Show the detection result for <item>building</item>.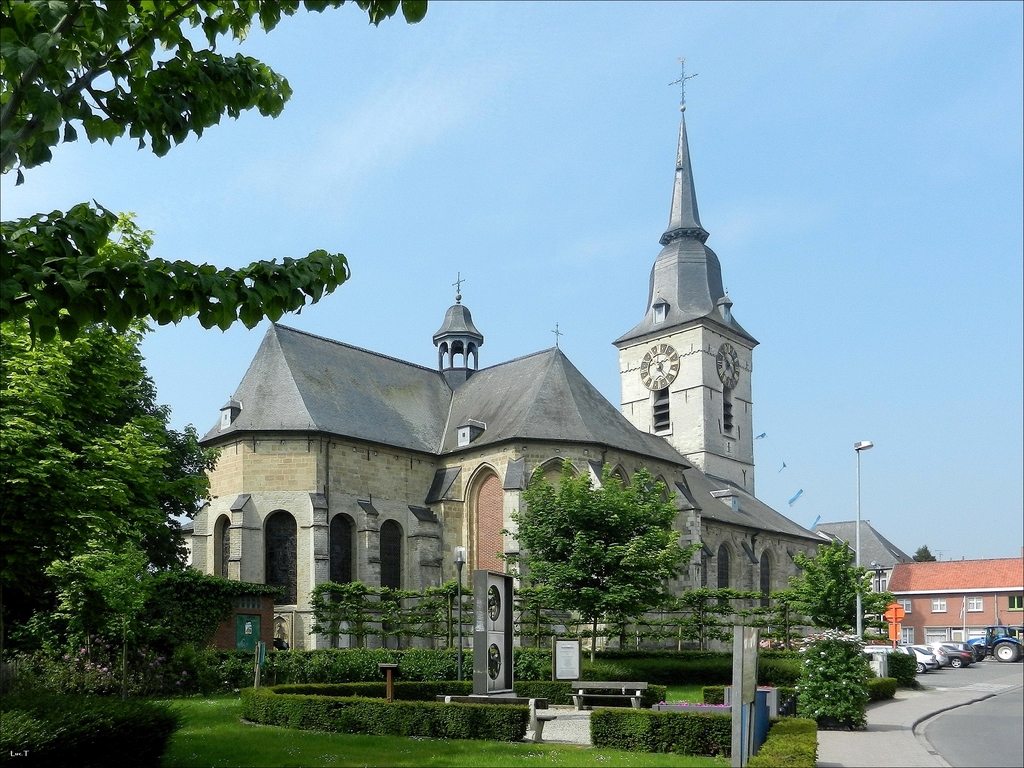
(x1=170, y1=104, x2=909, y2=655).
